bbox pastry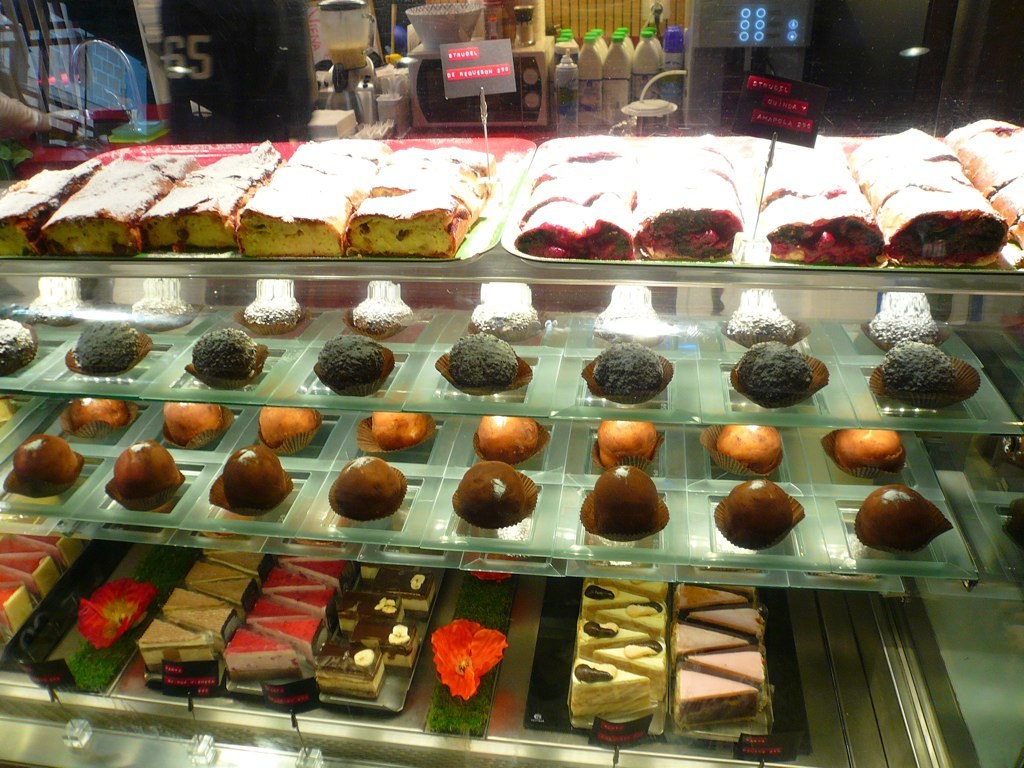
363 561 419 579
